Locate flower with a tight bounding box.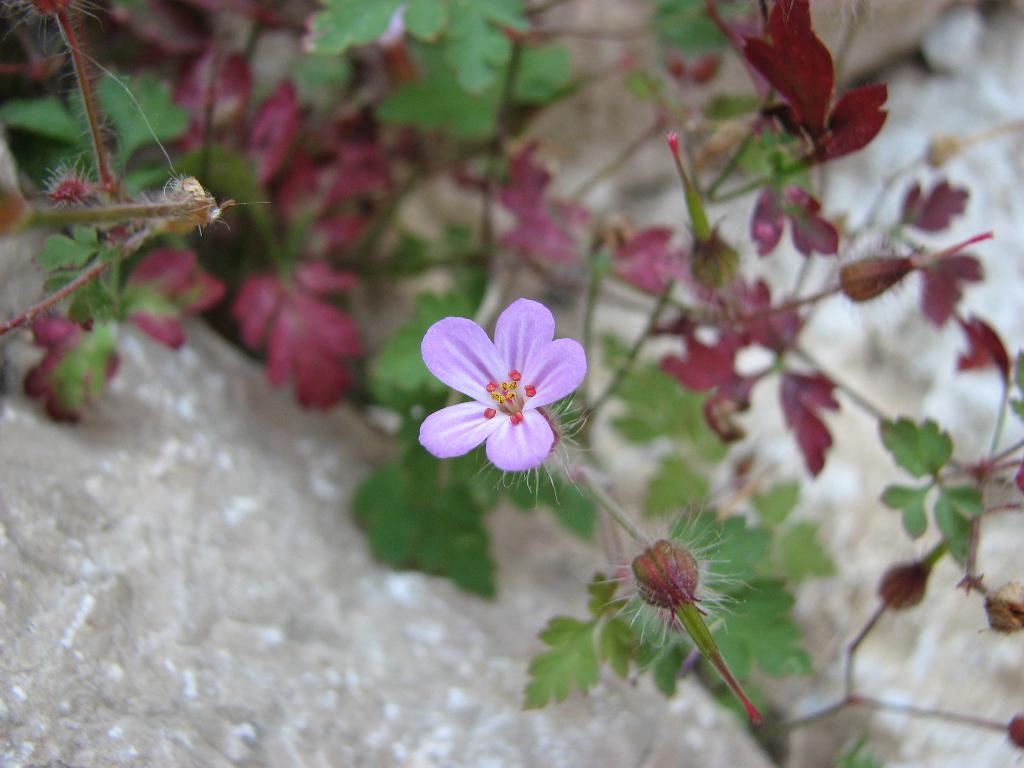
[left=842, top=243, right=990, bottom=325].
